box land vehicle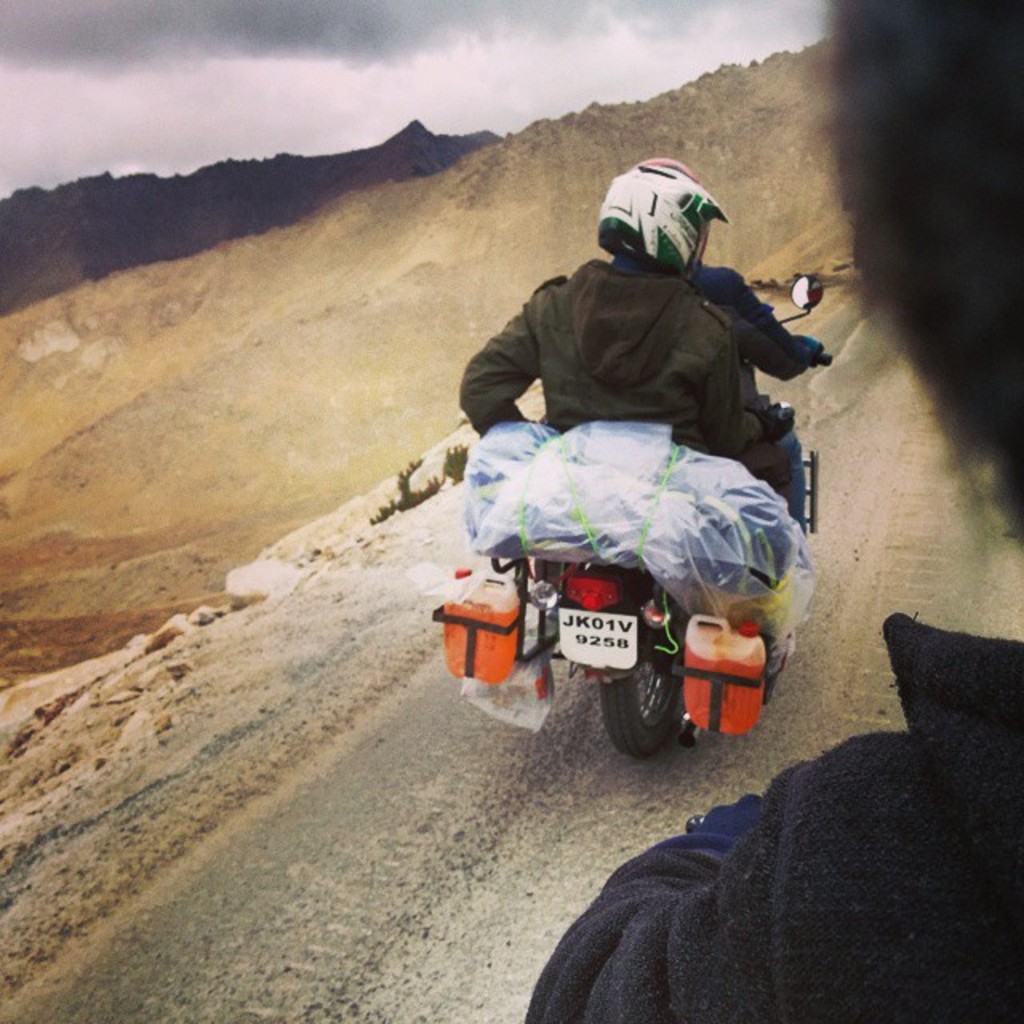
BBox(432, 338, 826, 779)
